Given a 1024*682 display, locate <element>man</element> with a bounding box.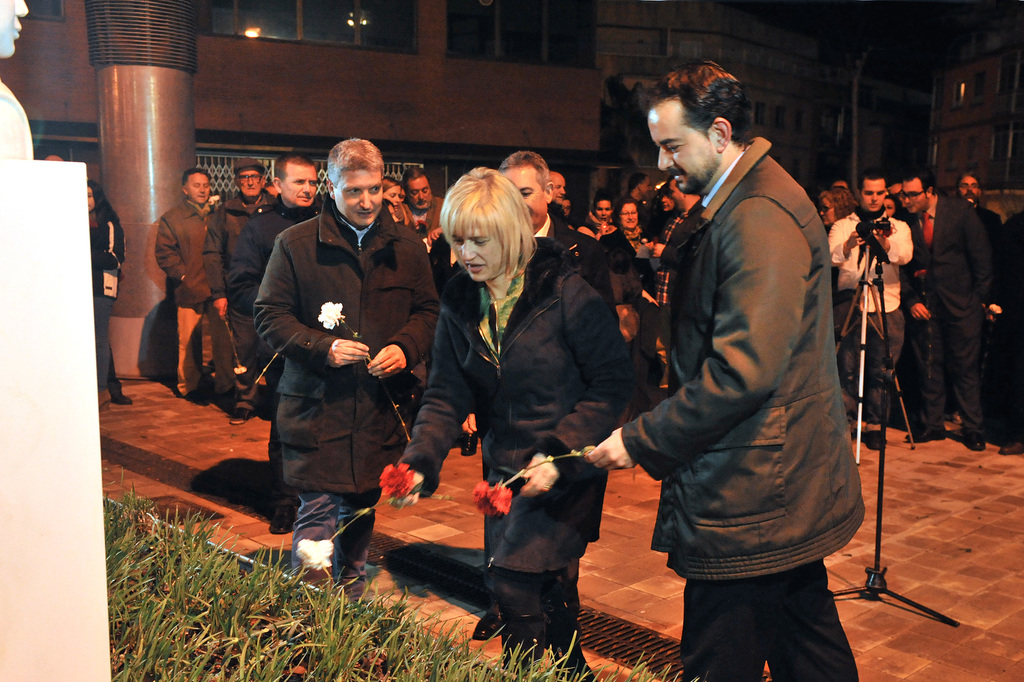
Located: 583, 62, 861, 681.
